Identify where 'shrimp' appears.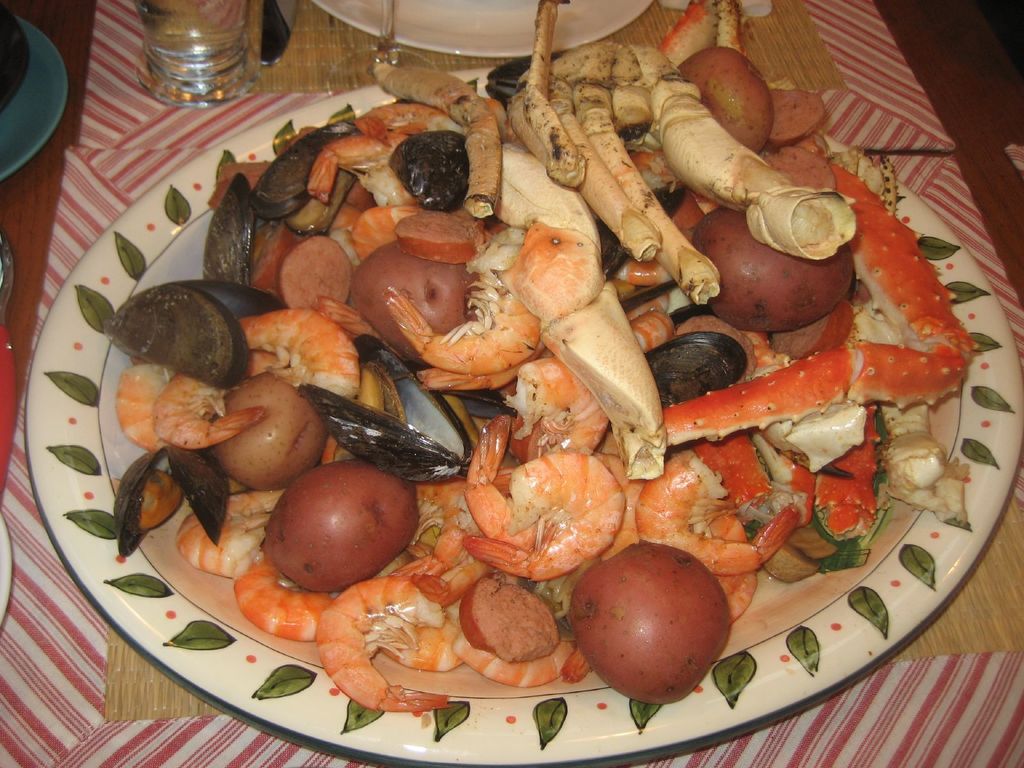
Appears at [left=562, top=511, right=767, bottom=688].
